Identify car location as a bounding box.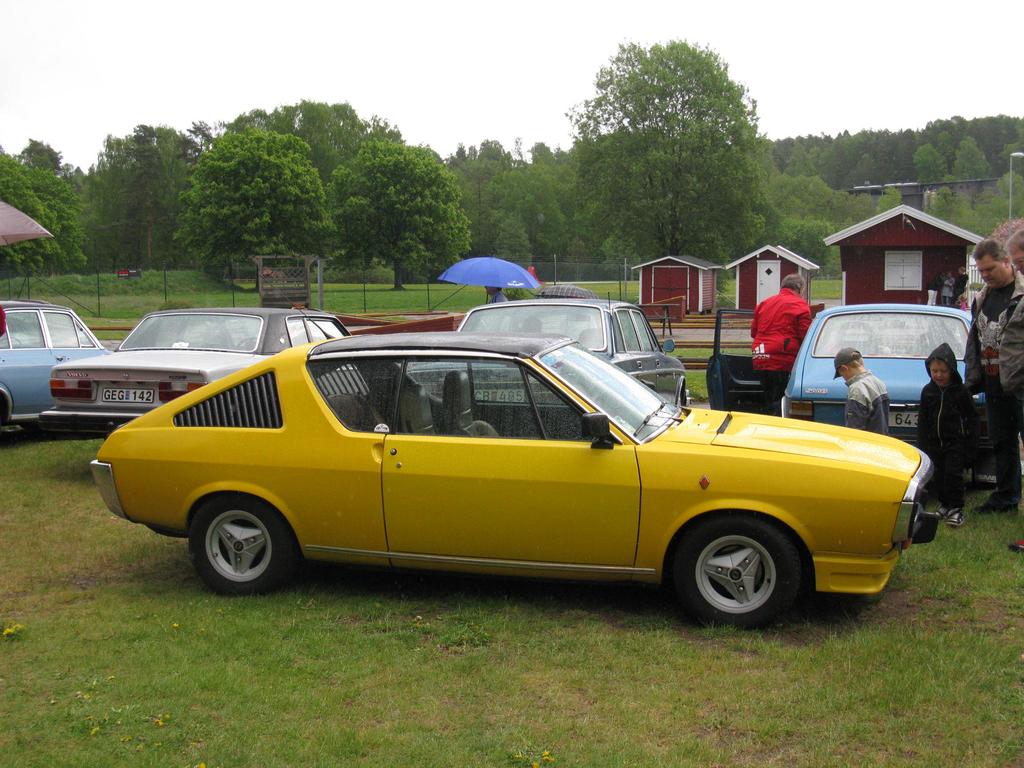
crop(0, 298, 108, 437).
